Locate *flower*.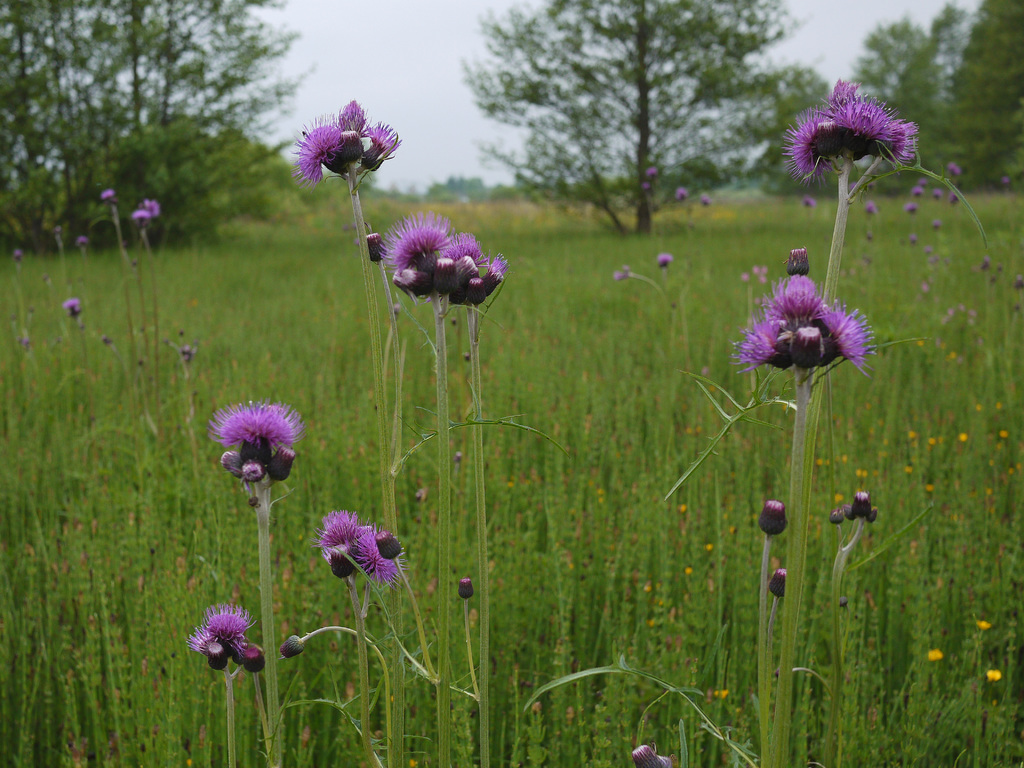
Bounding box: 413 486 428 507.
